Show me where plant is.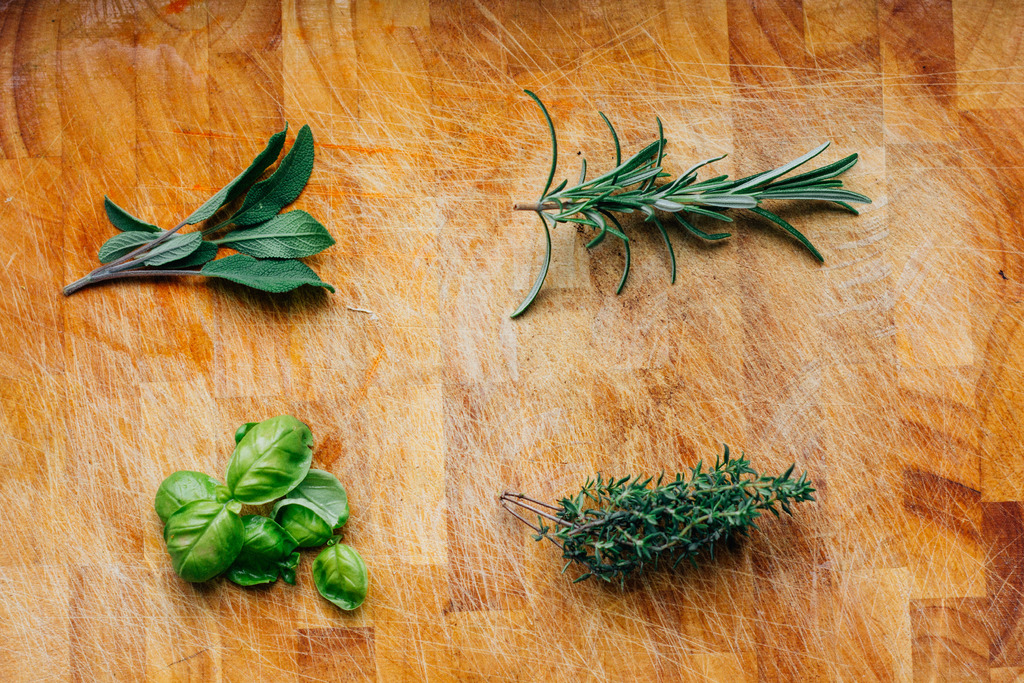
plant is at <box>519,440,812,595</box>.
